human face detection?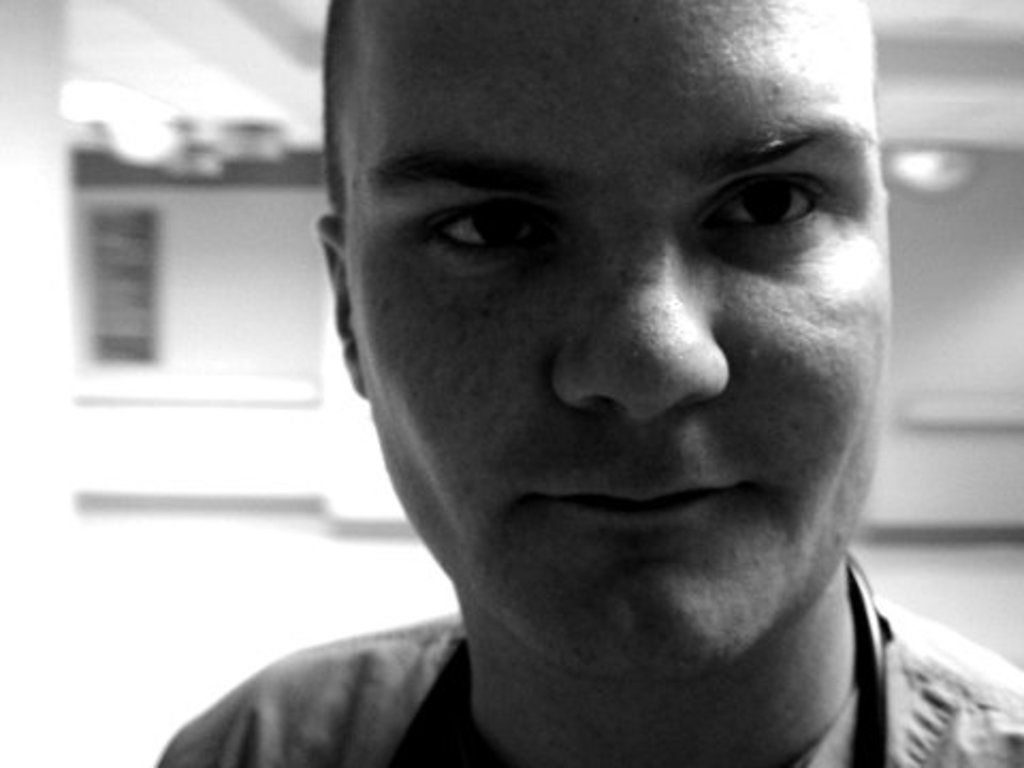
<region>309, 0, 885, 666</region>
